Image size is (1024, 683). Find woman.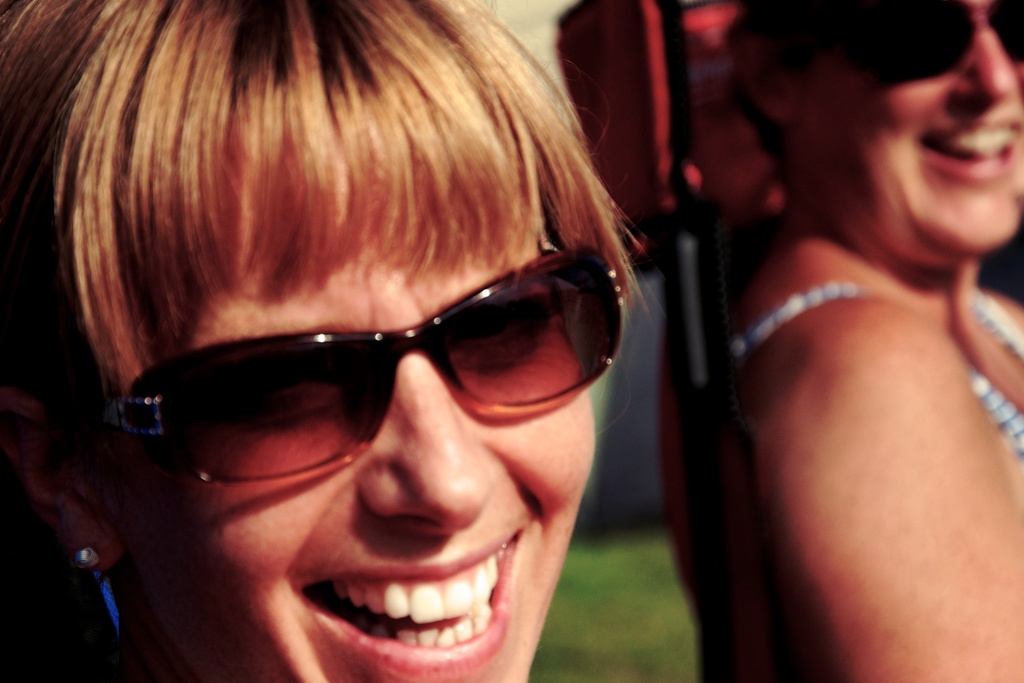
[0, 0, 646, 682].
